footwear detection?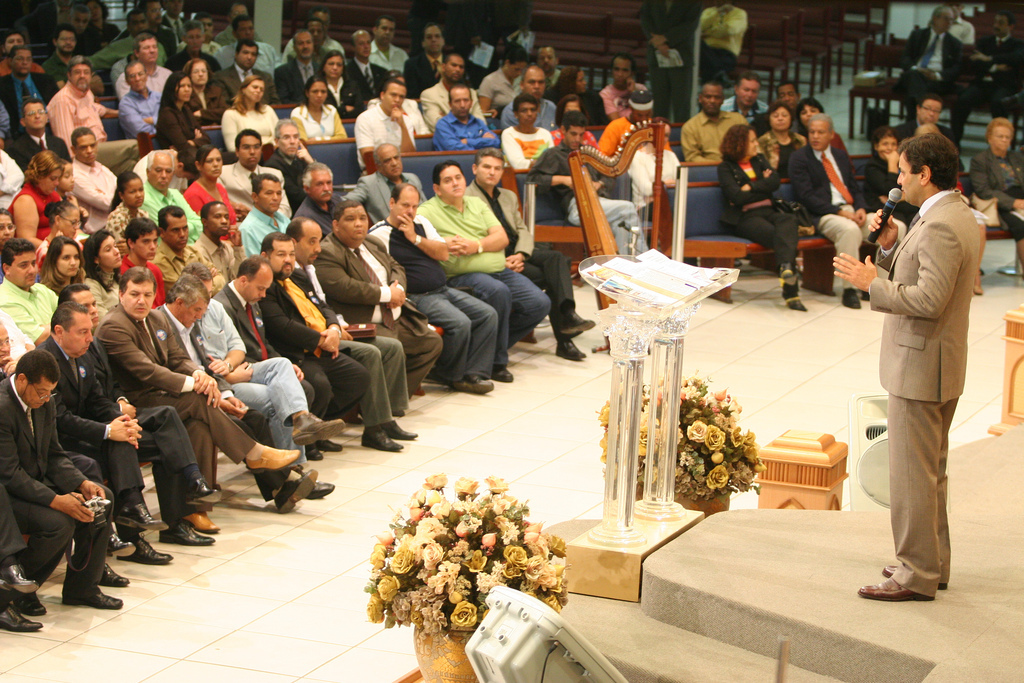
[left=454, top=373, right=490, bottom=394]
